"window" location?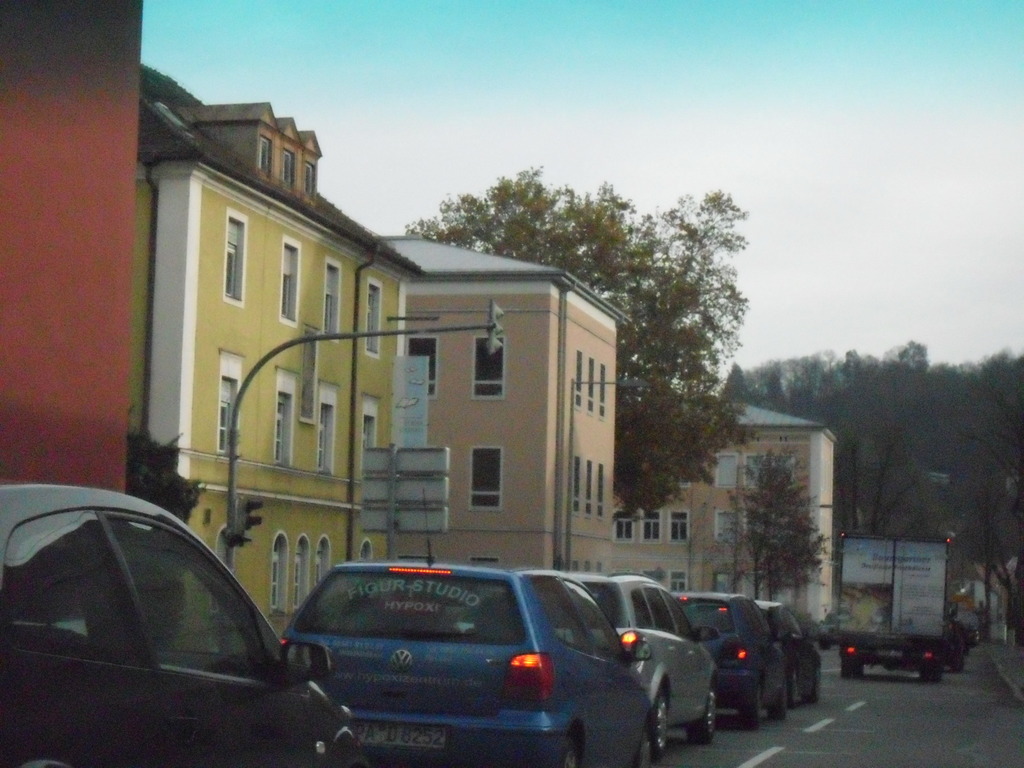
<bbox>271, 532, 292, 616</bbox>
